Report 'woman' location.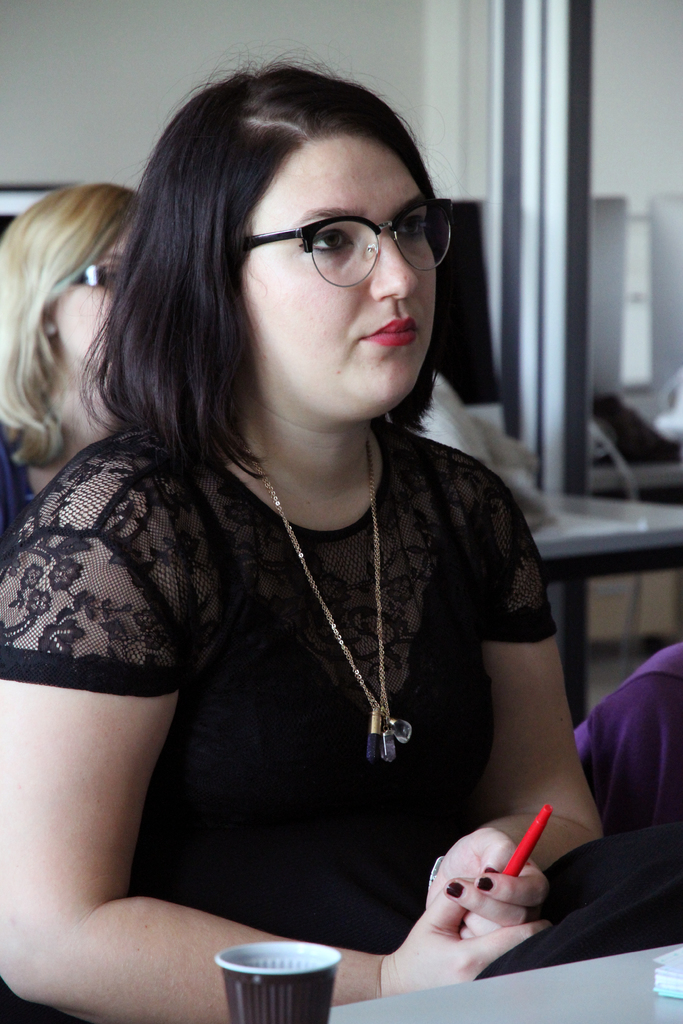
Report: [left=0, top=183, right=142, bottom=563].
